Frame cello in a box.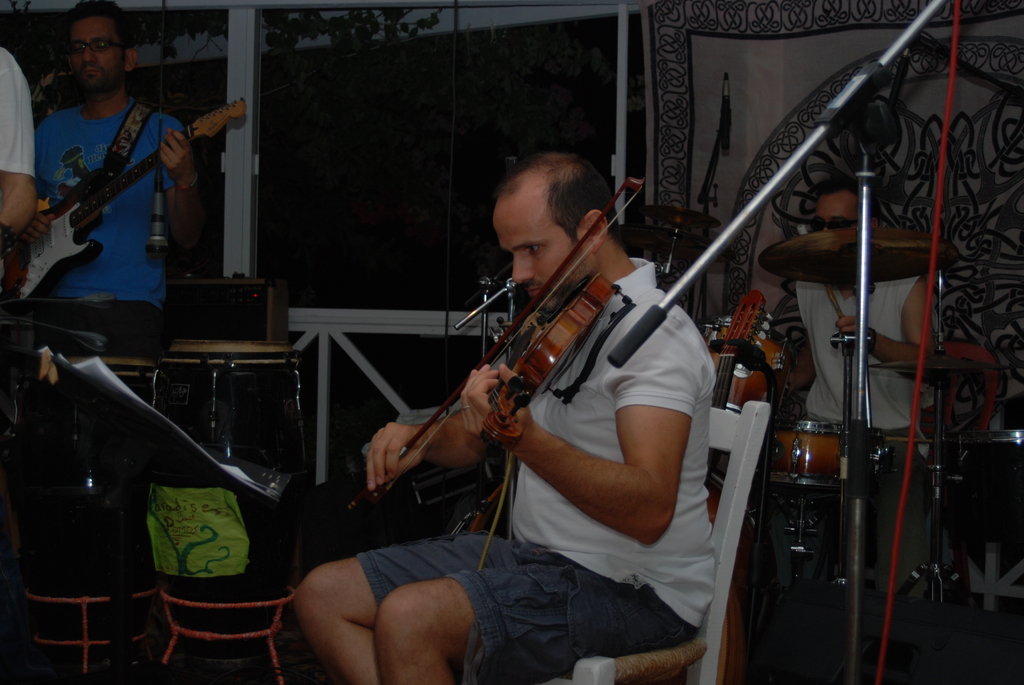
x1=394, y1=195, x2=619, y2=441.
